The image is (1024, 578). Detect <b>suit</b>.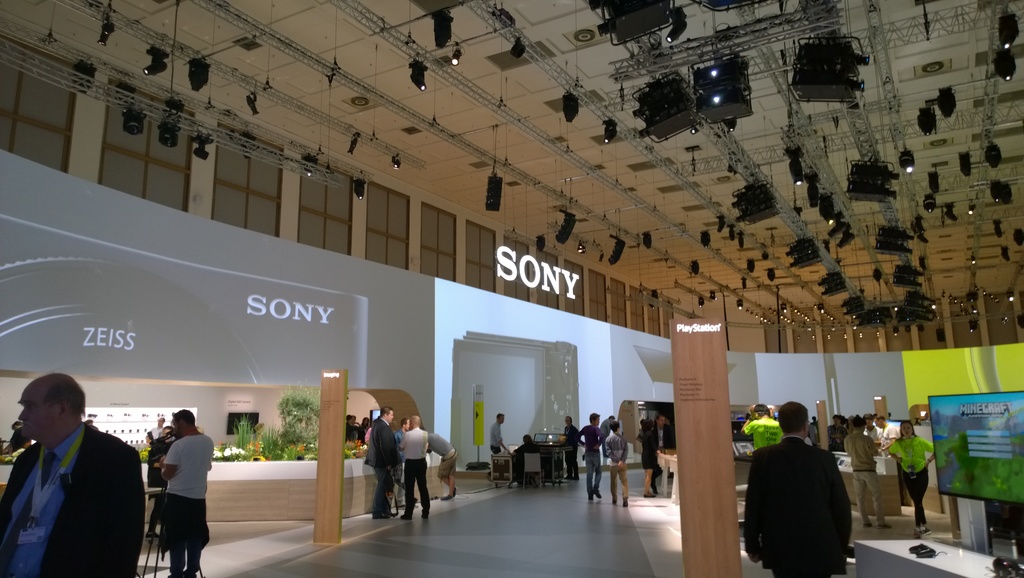
Detection: (x1=564, y1=424, x2=581, y2=477).
